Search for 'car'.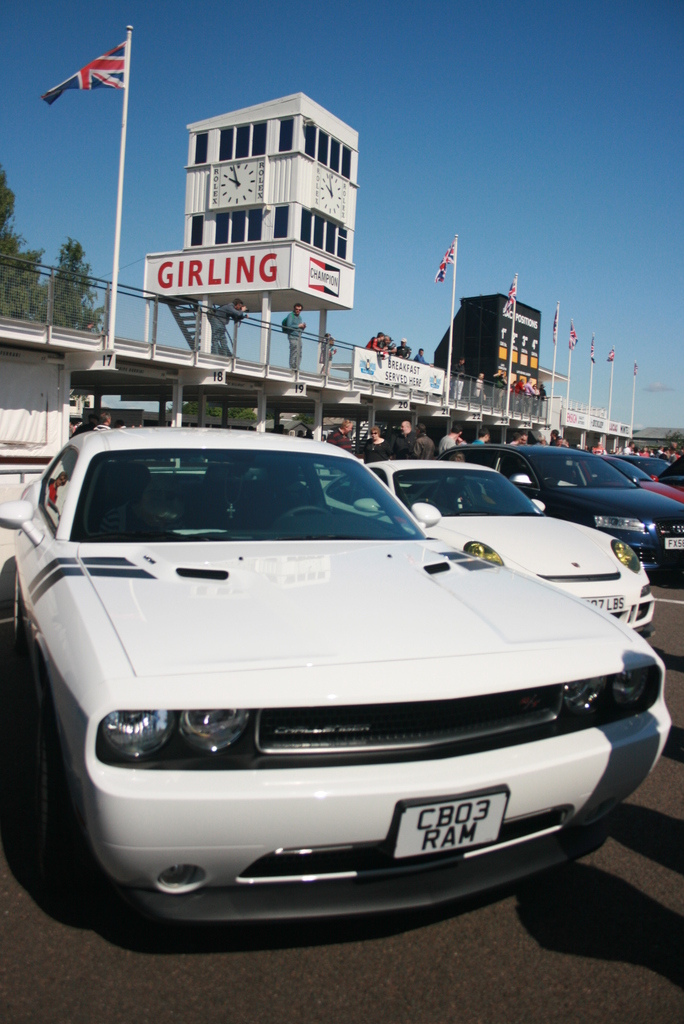
Found at 605 445 683 512.
